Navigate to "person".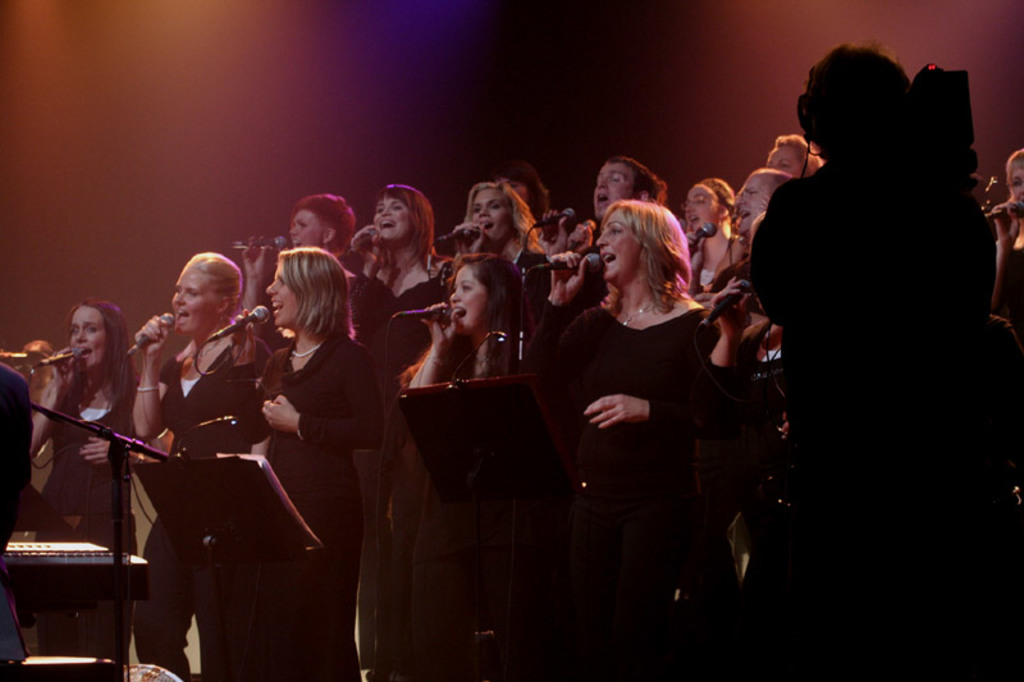
Navigation target: <region>142, 247, 259, 679</region>.
